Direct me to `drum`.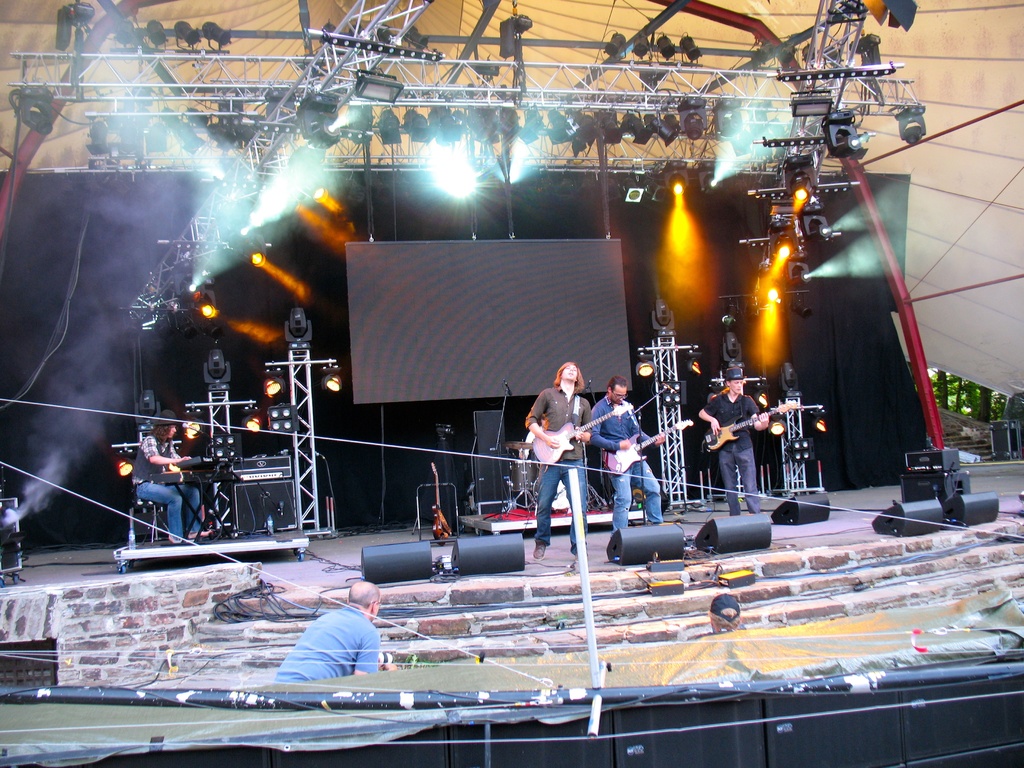
Direction: <bbox>511, 459, 536, 495</bbox>.
